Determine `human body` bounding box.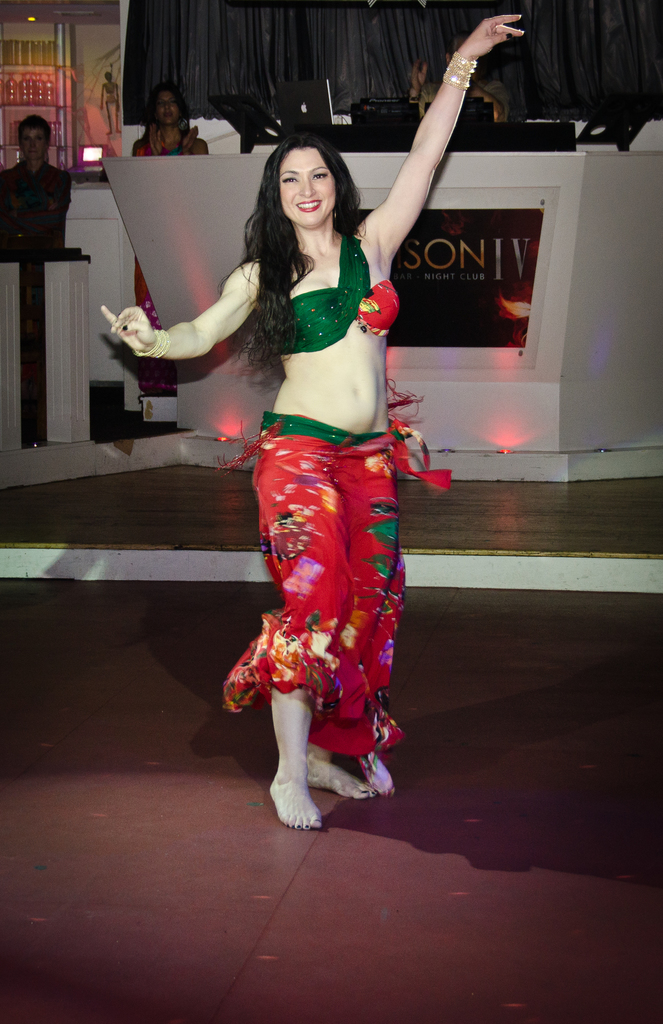
Determined: detection(0, 160, 77, 251).
